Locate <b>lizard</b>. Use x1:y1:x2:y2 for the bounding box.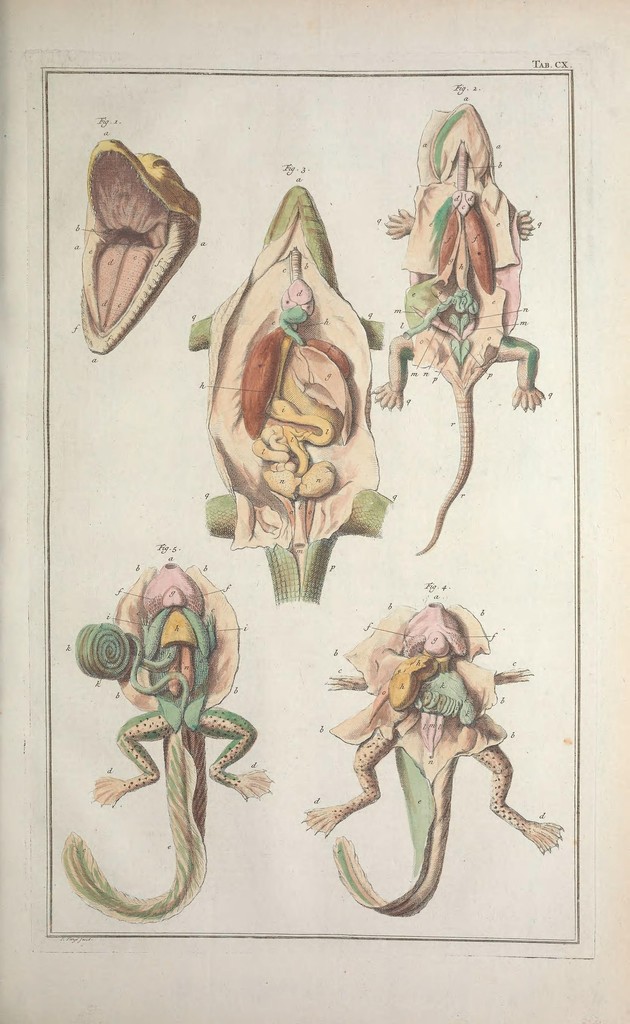
294:589:568:920.
